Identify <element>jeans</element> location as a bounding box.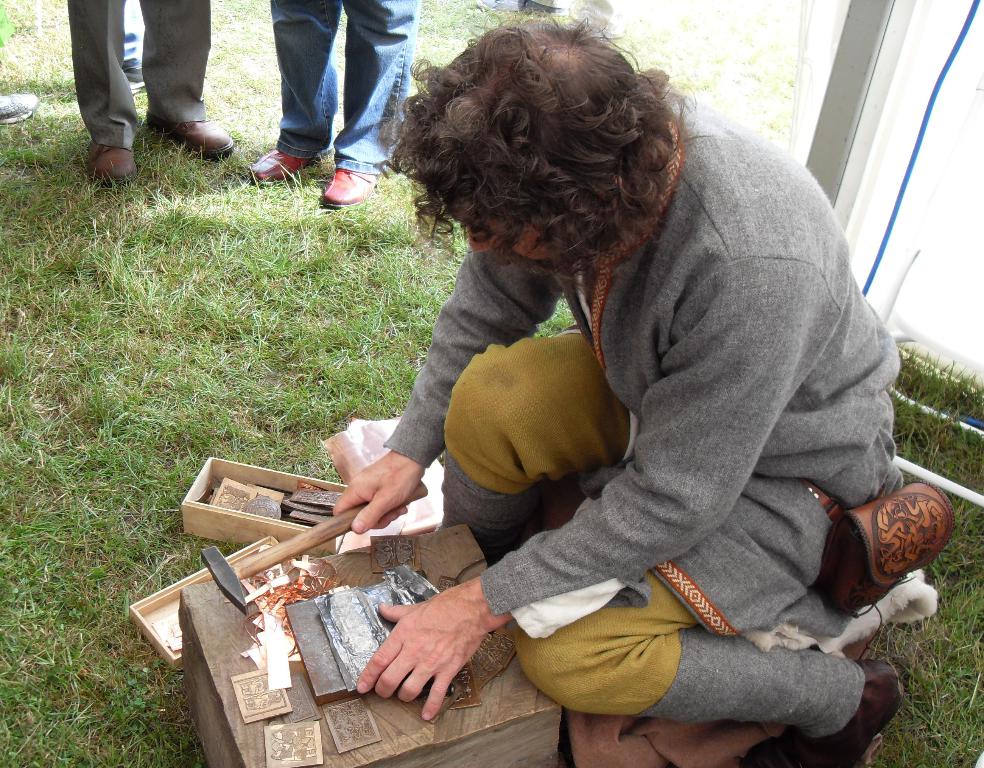
62/0/211/146.
